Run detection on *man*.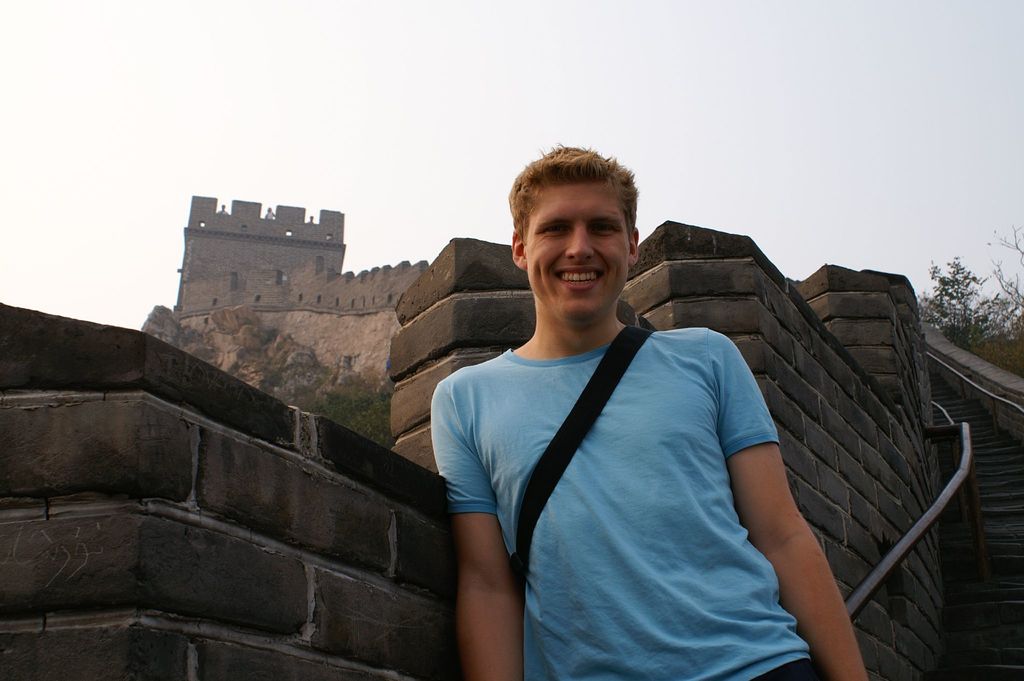
Result: (x1=416, y1=151, x2=844, y2=680).
